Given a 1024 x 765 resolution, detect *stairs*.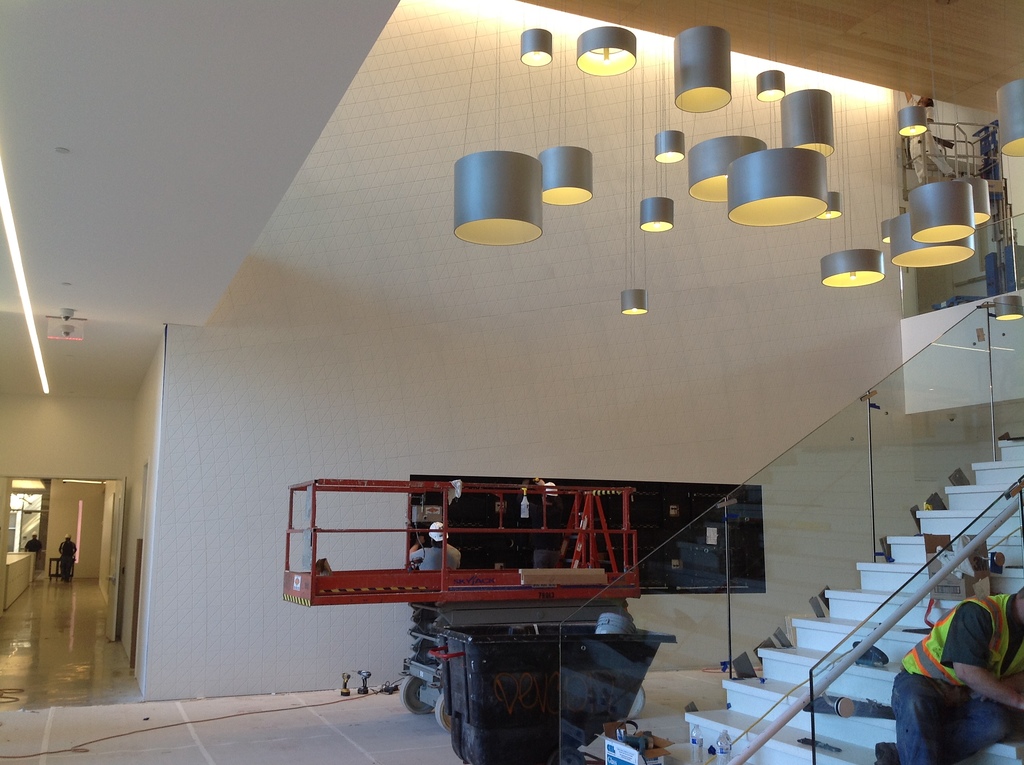
(x1=680, y1=433, x2=1023, y2=764).
